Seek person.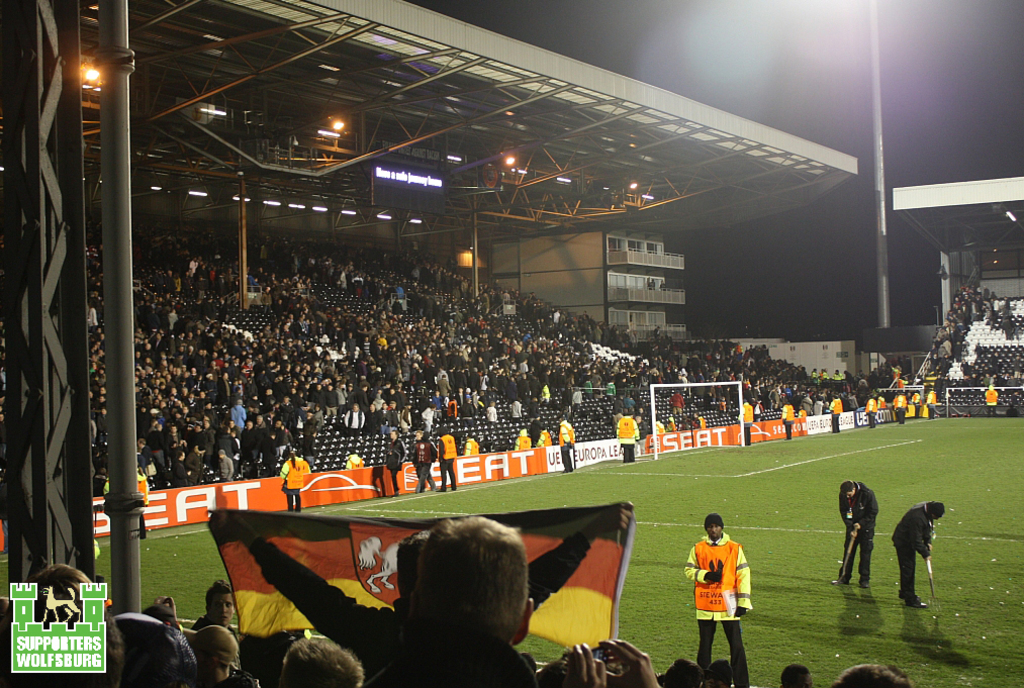
(x1=684, y1=517, x2=757, y2=687).
